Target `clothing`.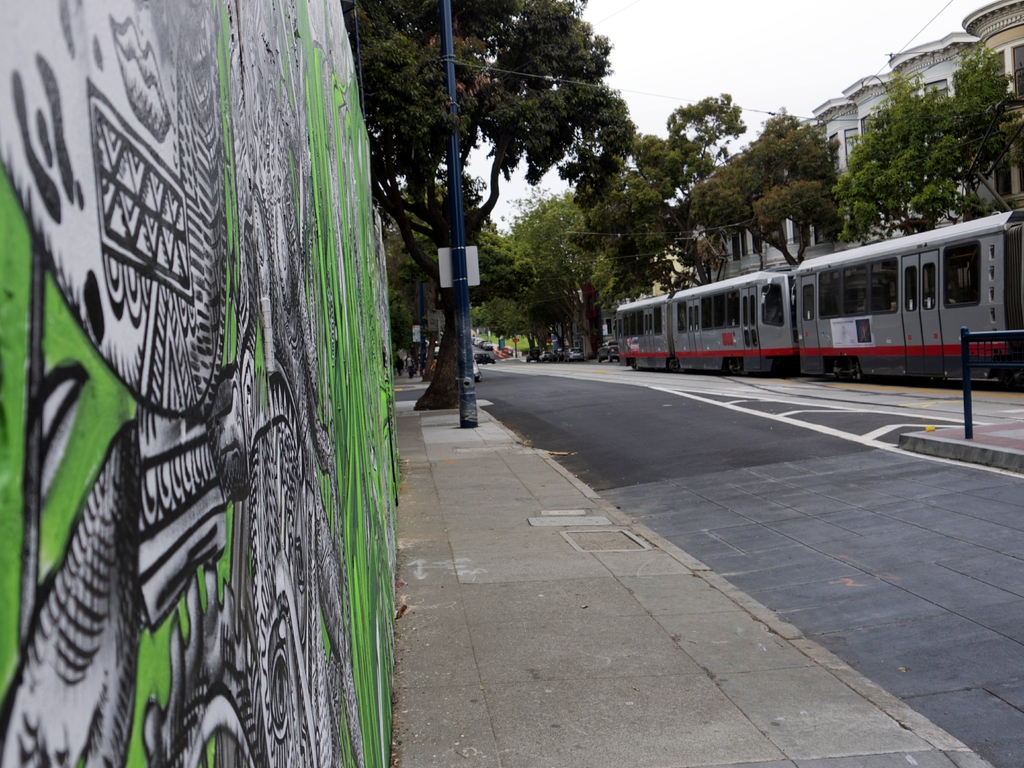
Target region: region(396, 358, 401, 376).
